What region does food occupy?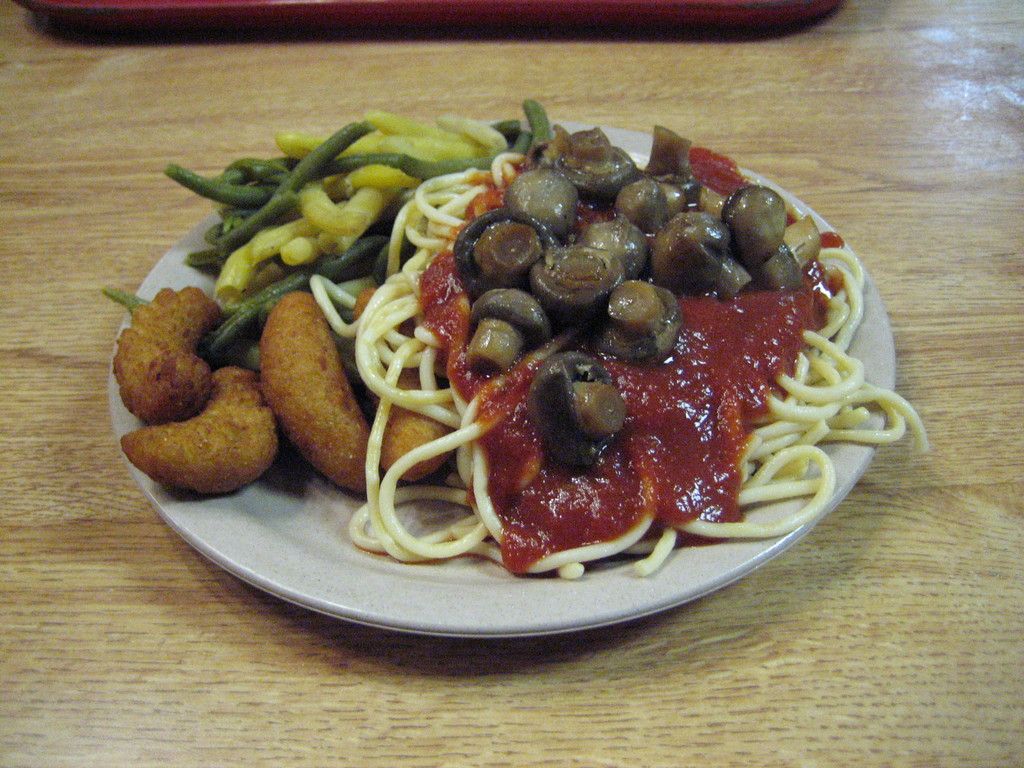
227/84/924/607.
